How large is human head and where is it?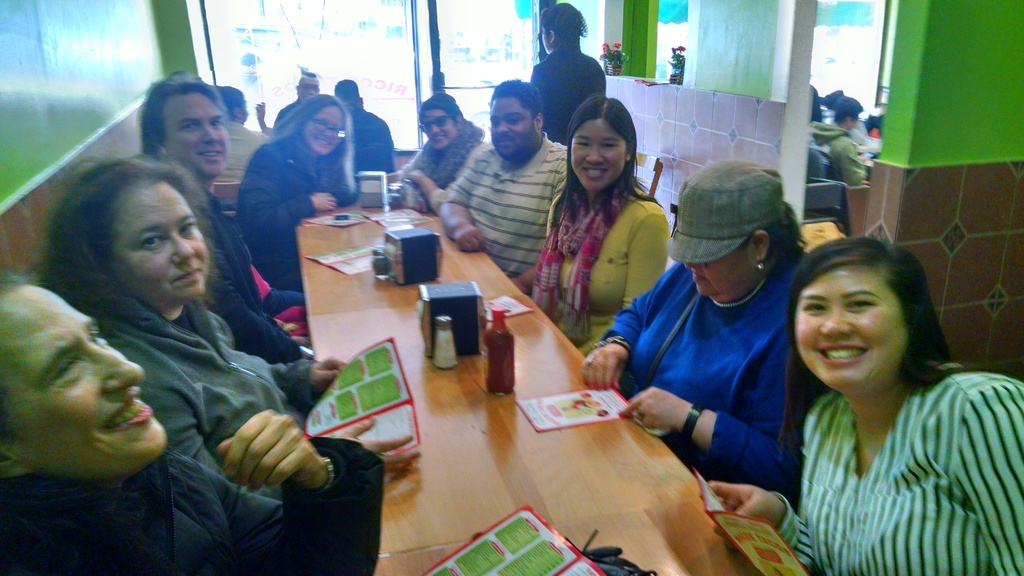
Bounding box: bbox(830, 95, 863, 132).
